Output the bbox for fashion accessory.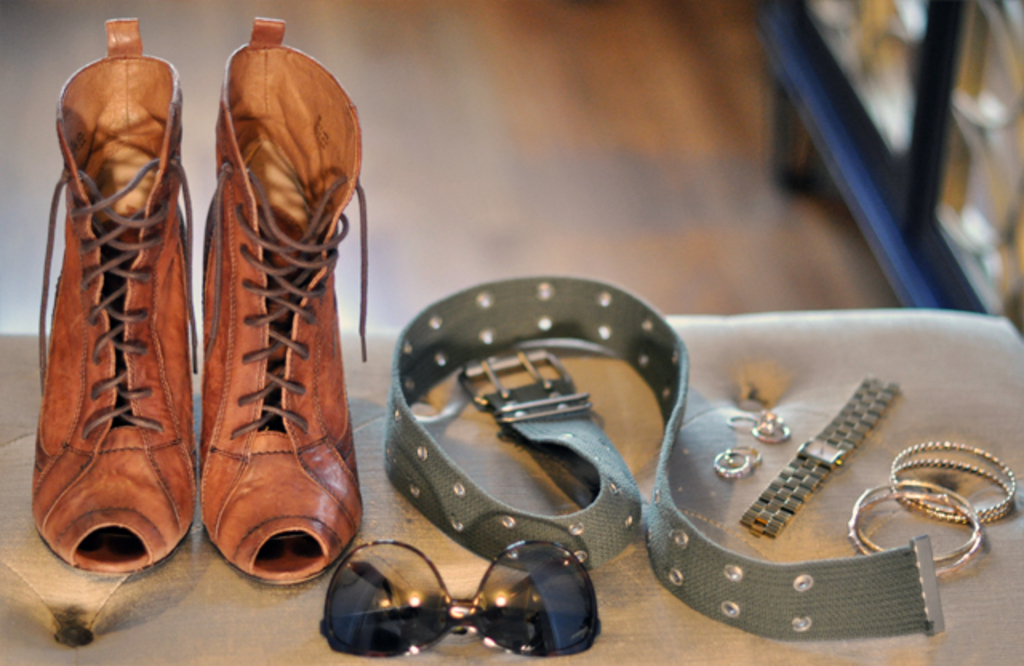
locate(715, 451, 742, 472).
